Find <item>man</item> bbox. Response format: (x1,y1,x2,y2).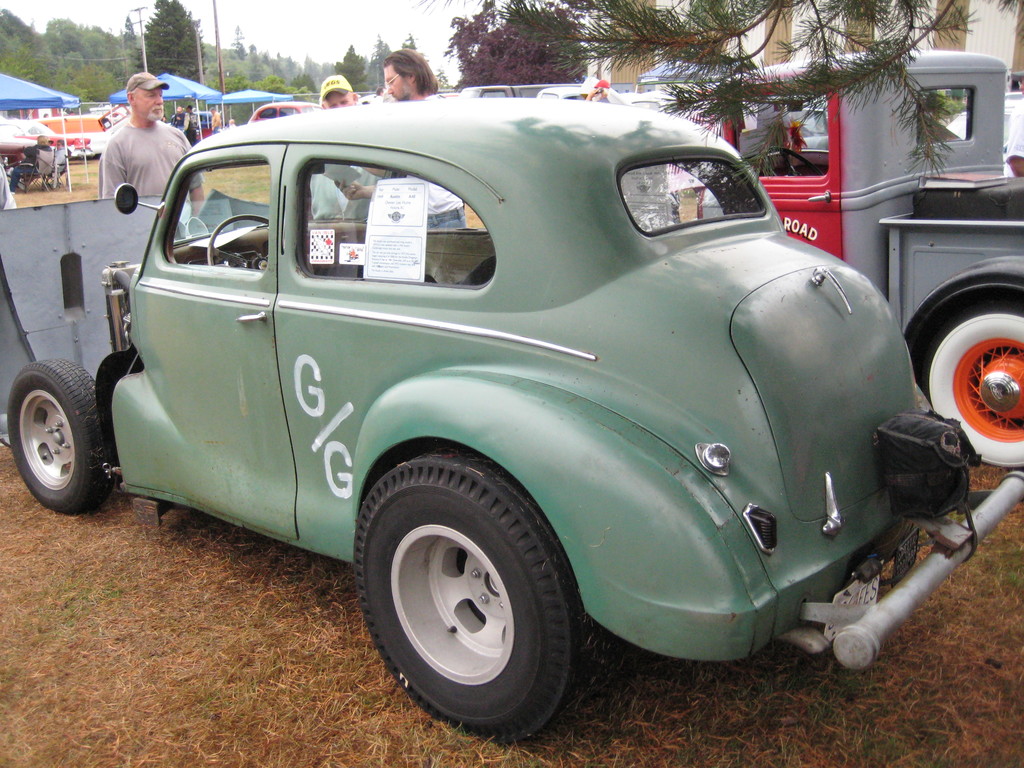
(187,102,198,145).
